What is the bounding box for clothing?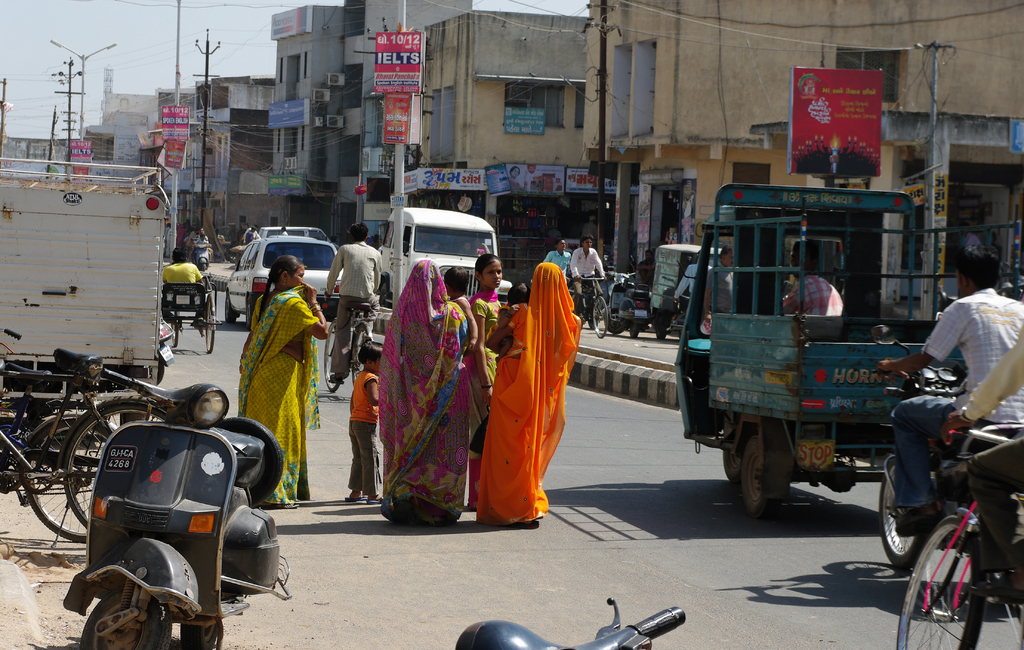
[left=456, top=276, right=504, bottom=465].
